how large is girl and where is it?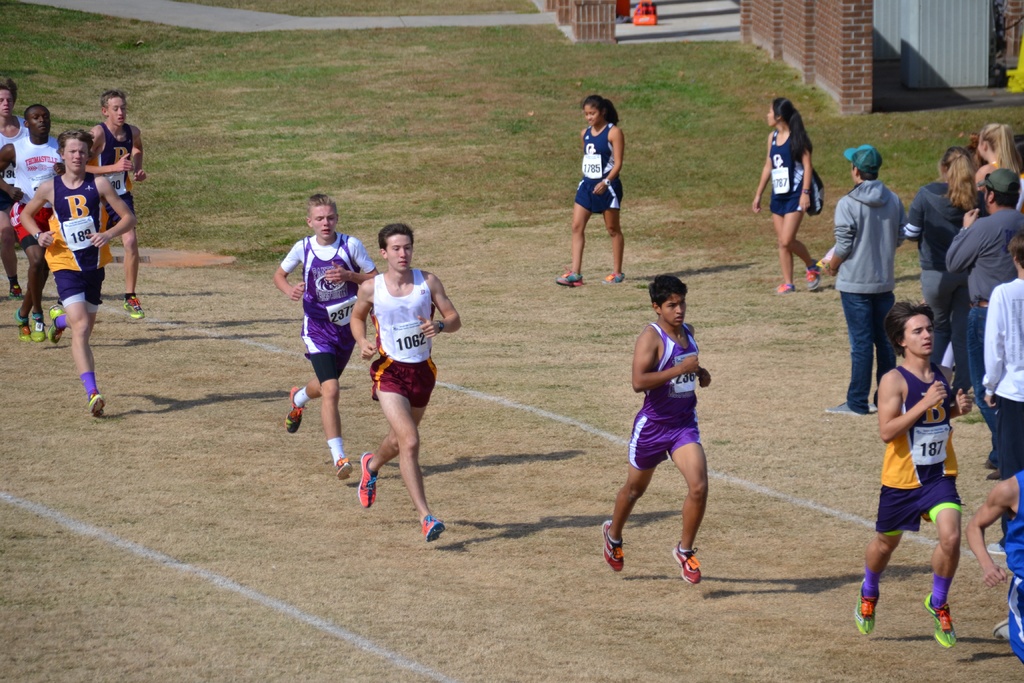
Bounding box: (557,89,627,286).
